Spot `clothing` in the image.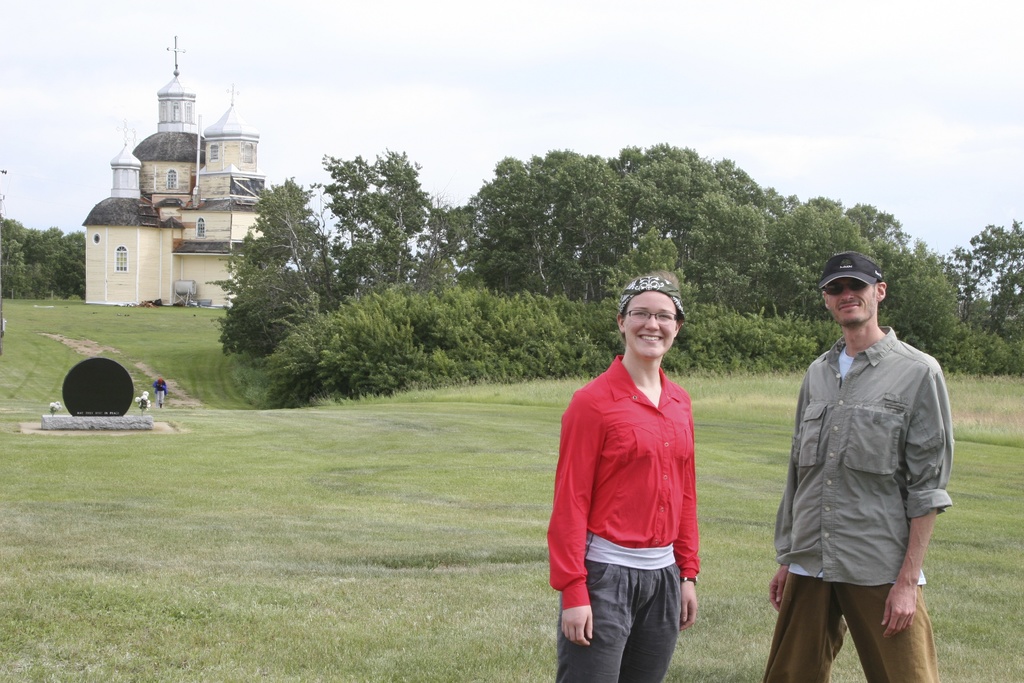
`clothing` found at 765 329 950 682.
